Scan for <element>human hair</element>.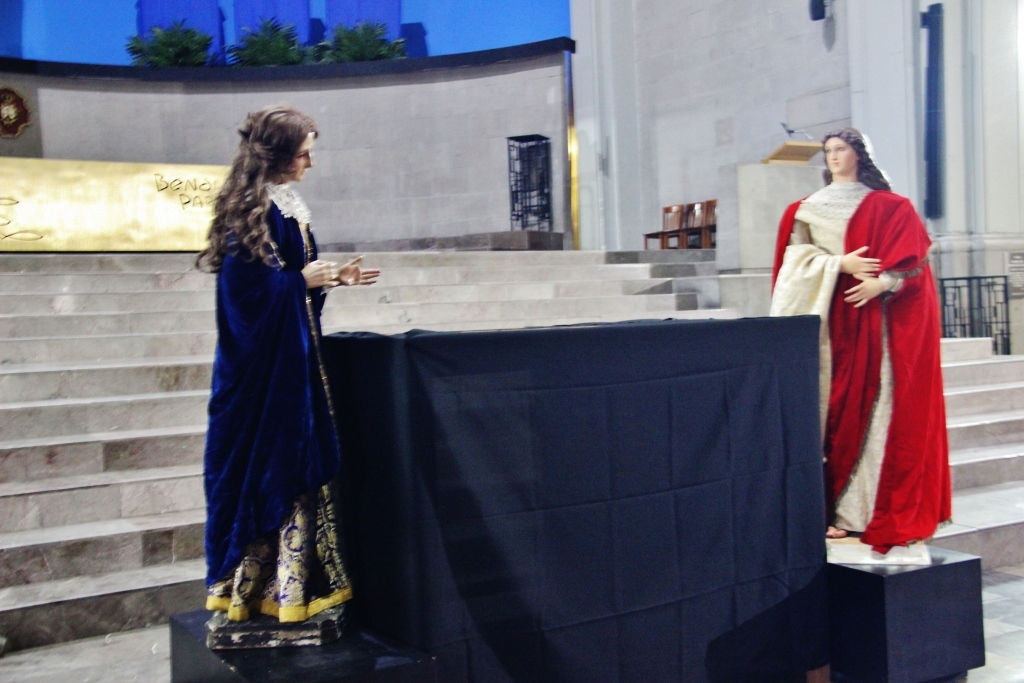
Scan result: <region>207, 99, 313, 275</region>.
